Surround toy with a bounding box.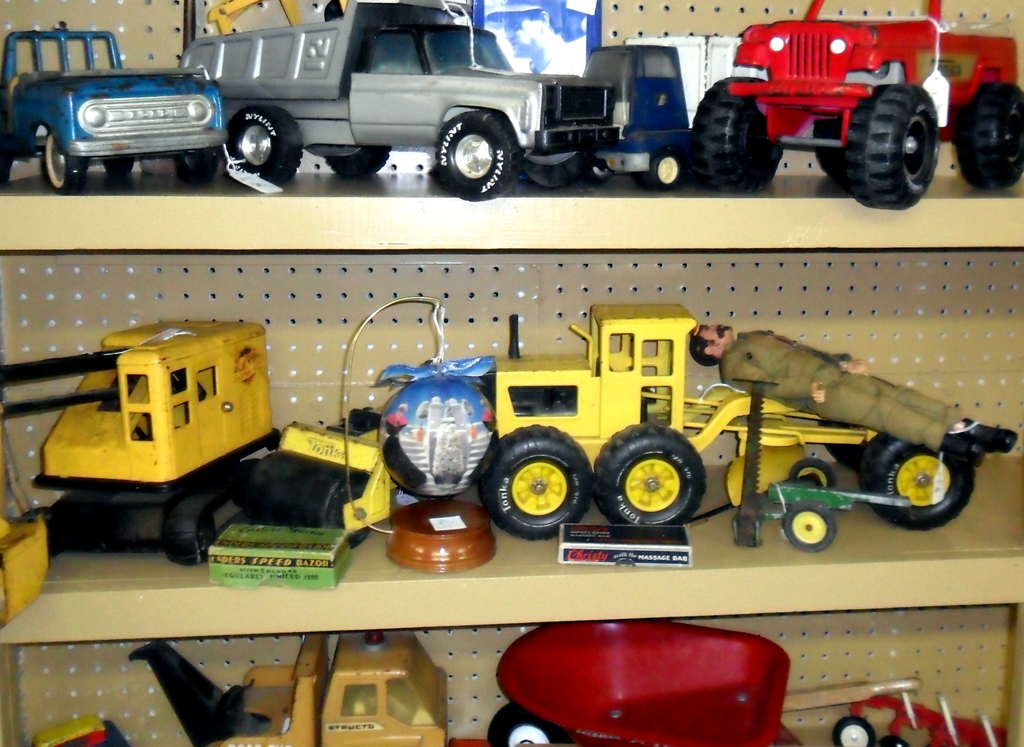
(left=577, top=40, right=692, bottom=184).
